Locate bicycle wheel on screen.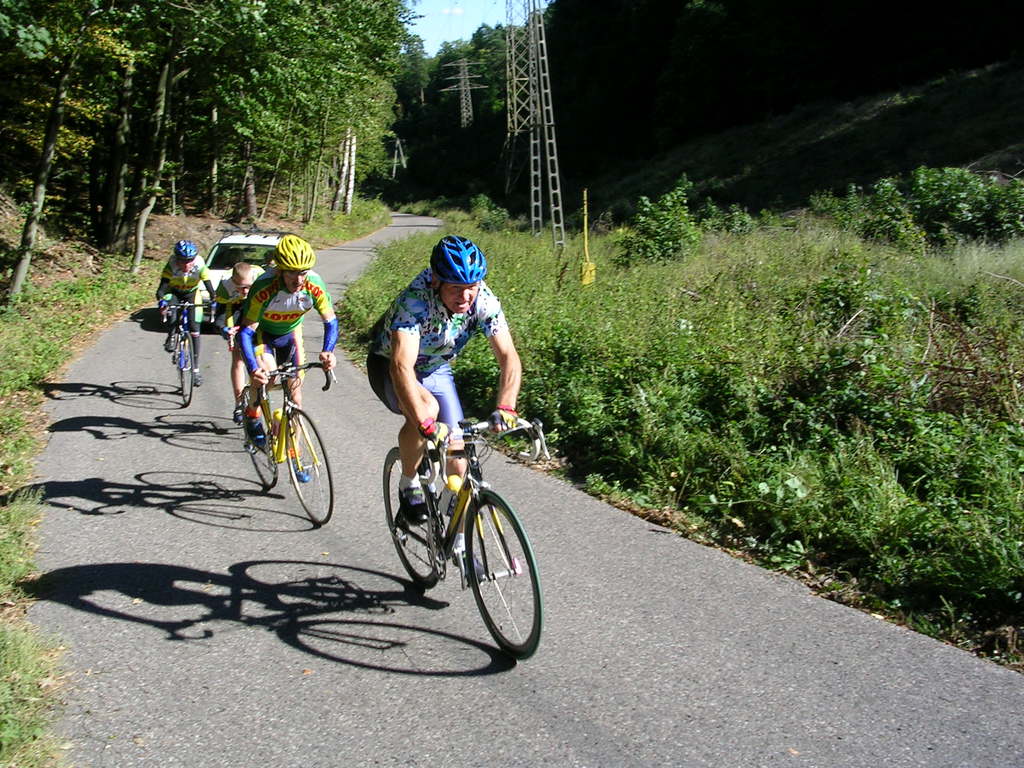
On screen at 242, 383, 278, 490.
